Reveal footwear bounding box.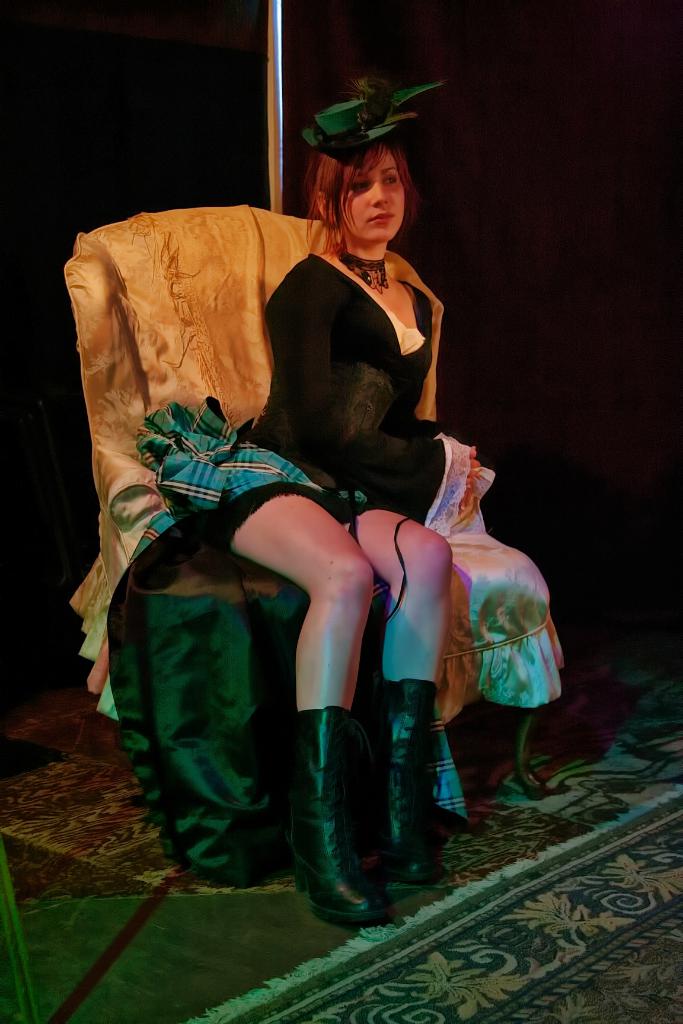
Revealed: 283 704 386 931.
